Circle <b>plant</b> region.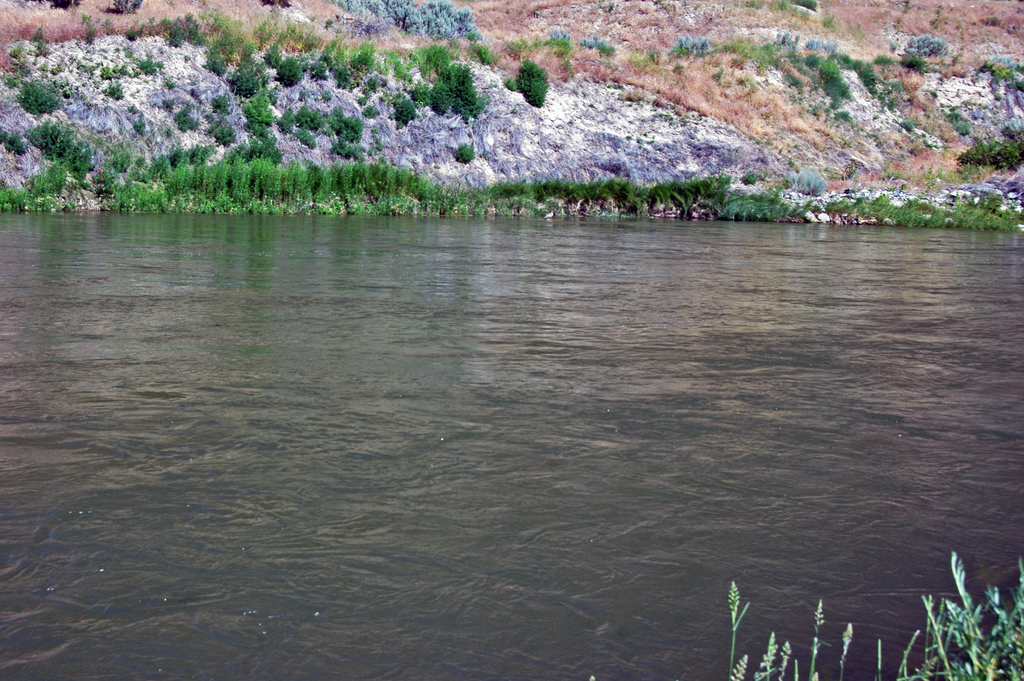
Region: BBox(291, 156, 315, 211).
